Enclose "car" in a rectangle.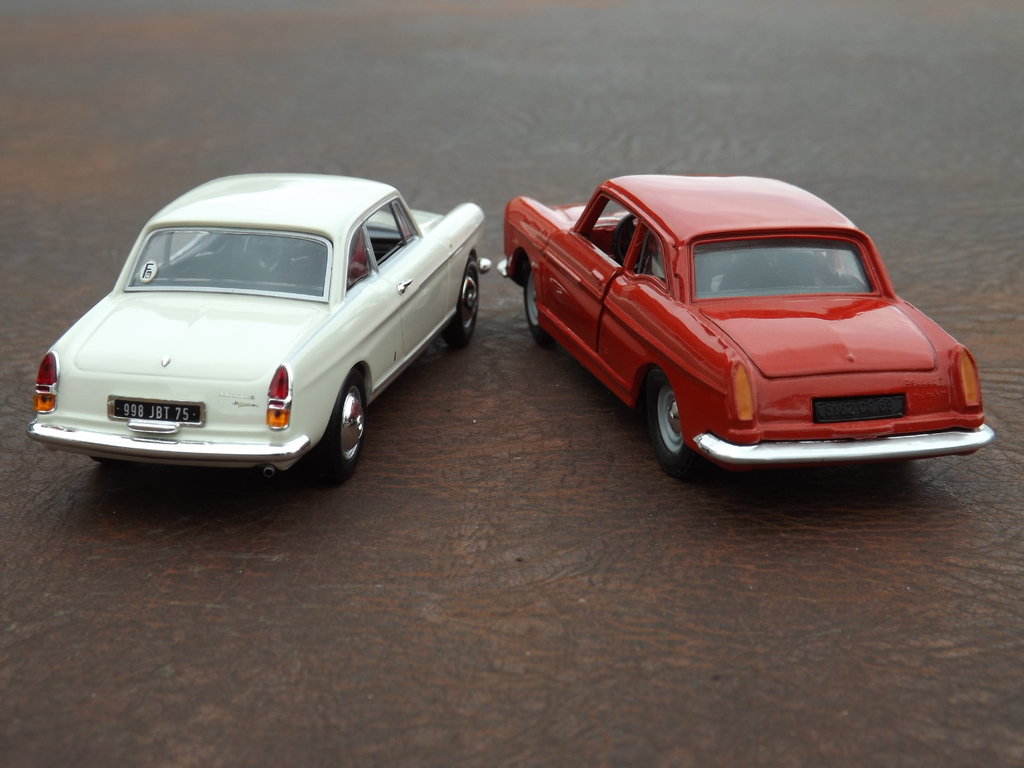
bbox=(495, 175, 996, 486).
